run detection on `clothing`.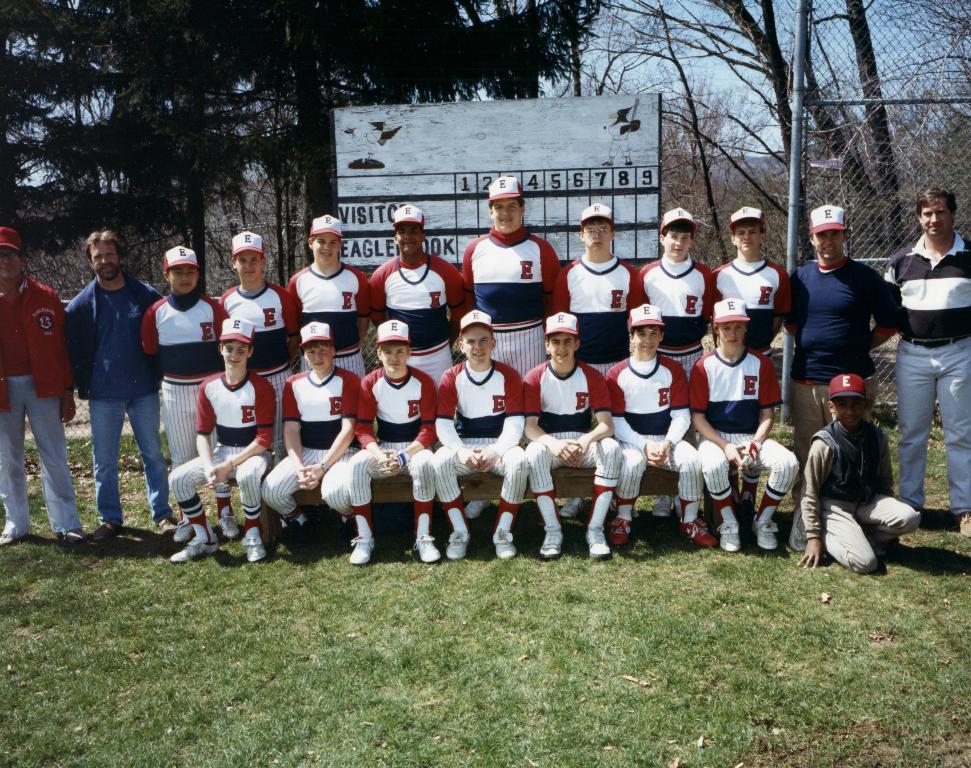
Result: x1=345, y1=364, x2=438, y2=500.
